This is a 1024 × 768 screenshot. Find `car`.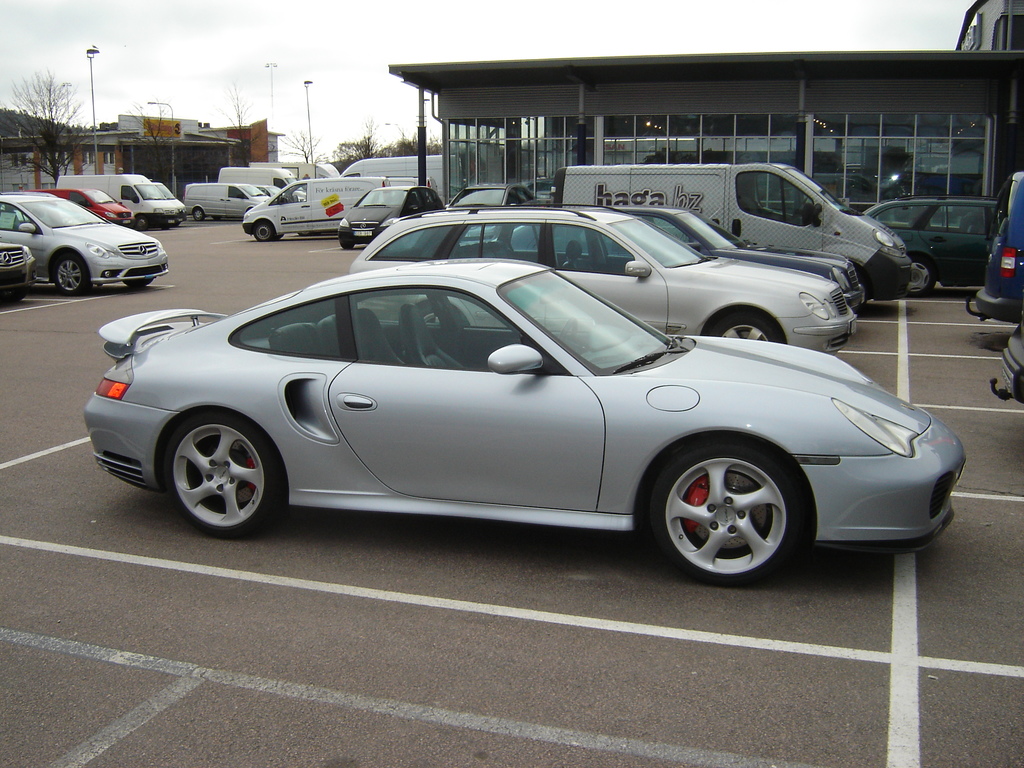
Bounding box: select_region(449, 177, 541, 236).
